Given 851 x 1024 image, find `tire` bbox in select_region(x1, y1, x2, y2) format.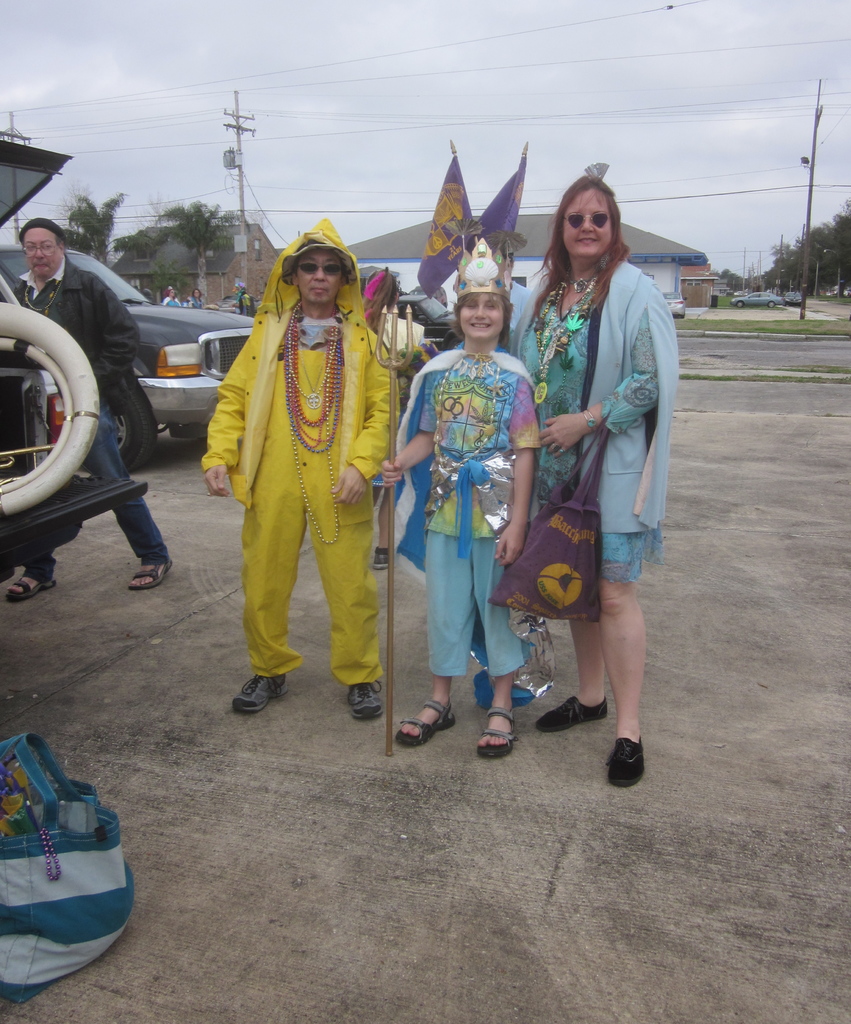
select_region(448, 338, 462, 351).
